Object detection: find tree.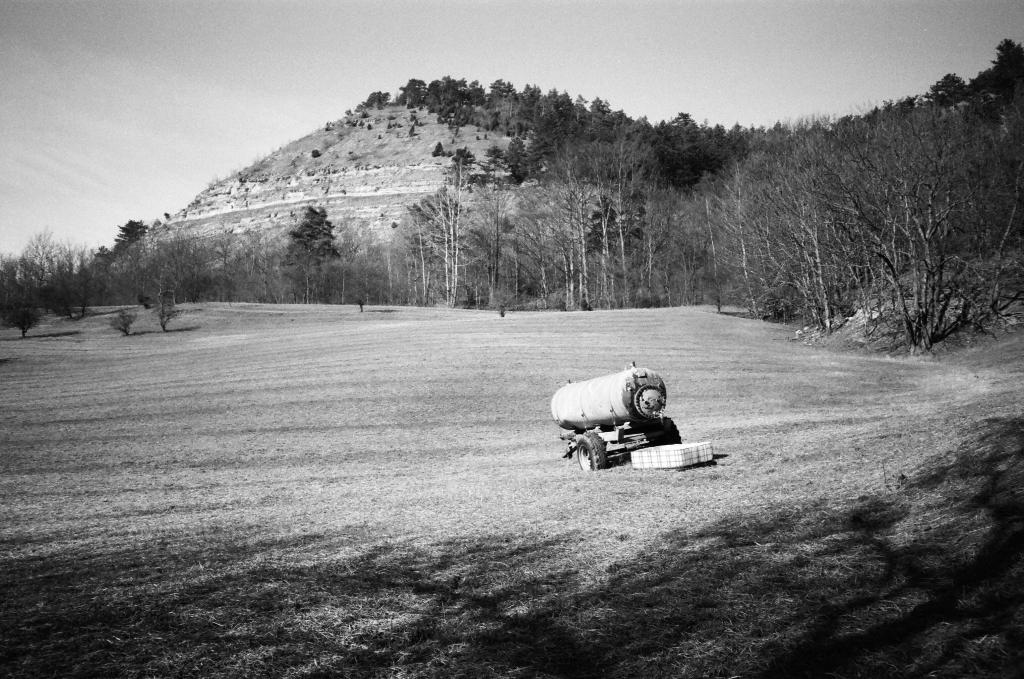
Rect(356, 90, 388, 110).
